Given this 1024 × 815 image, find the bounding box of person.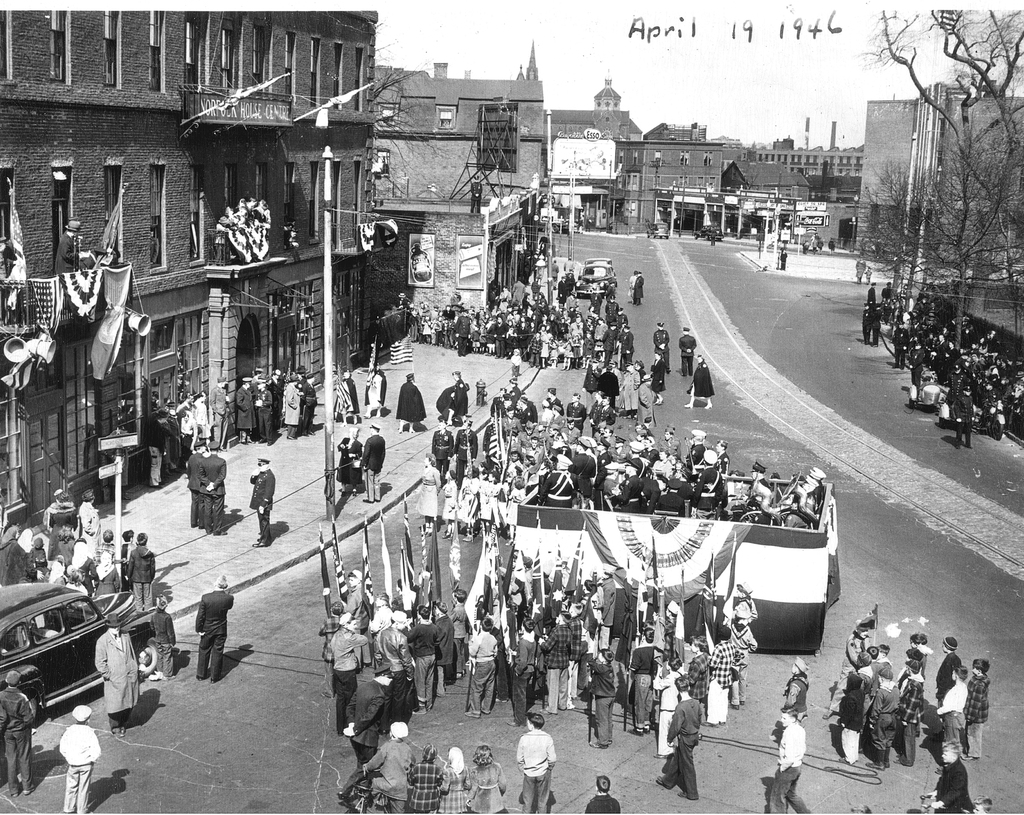
(left=200, top=440, right=228, bottom=539).
